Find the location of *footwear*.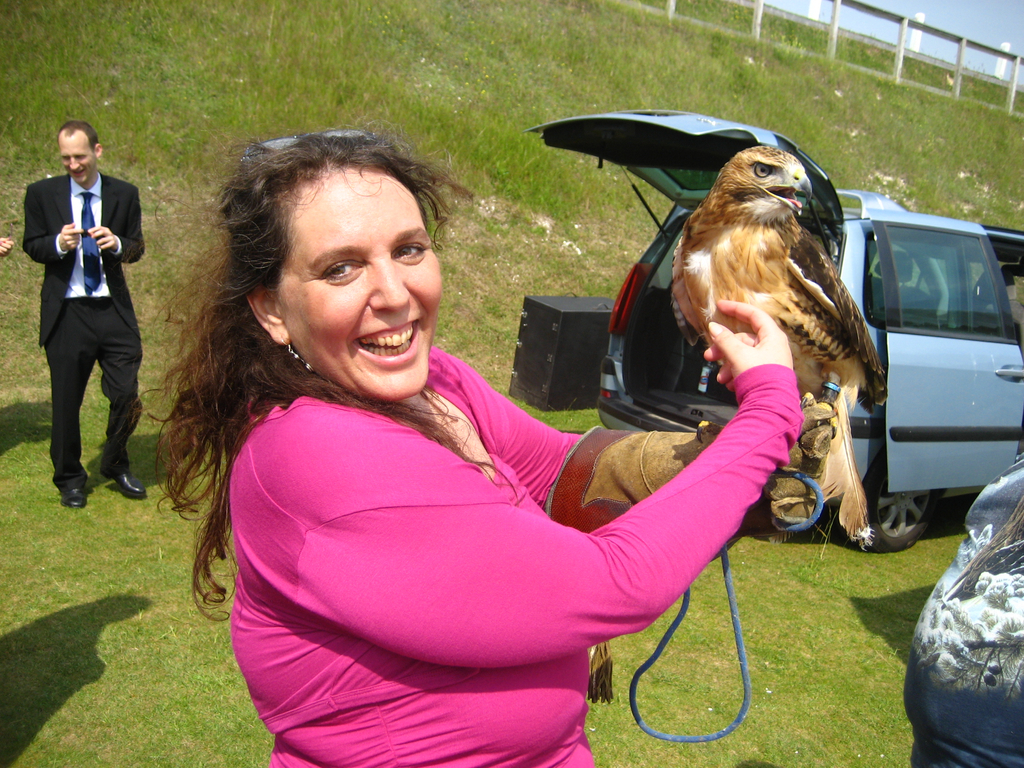
Location: pyautogui.locateOnScreen(102, 466, 148, 500).
